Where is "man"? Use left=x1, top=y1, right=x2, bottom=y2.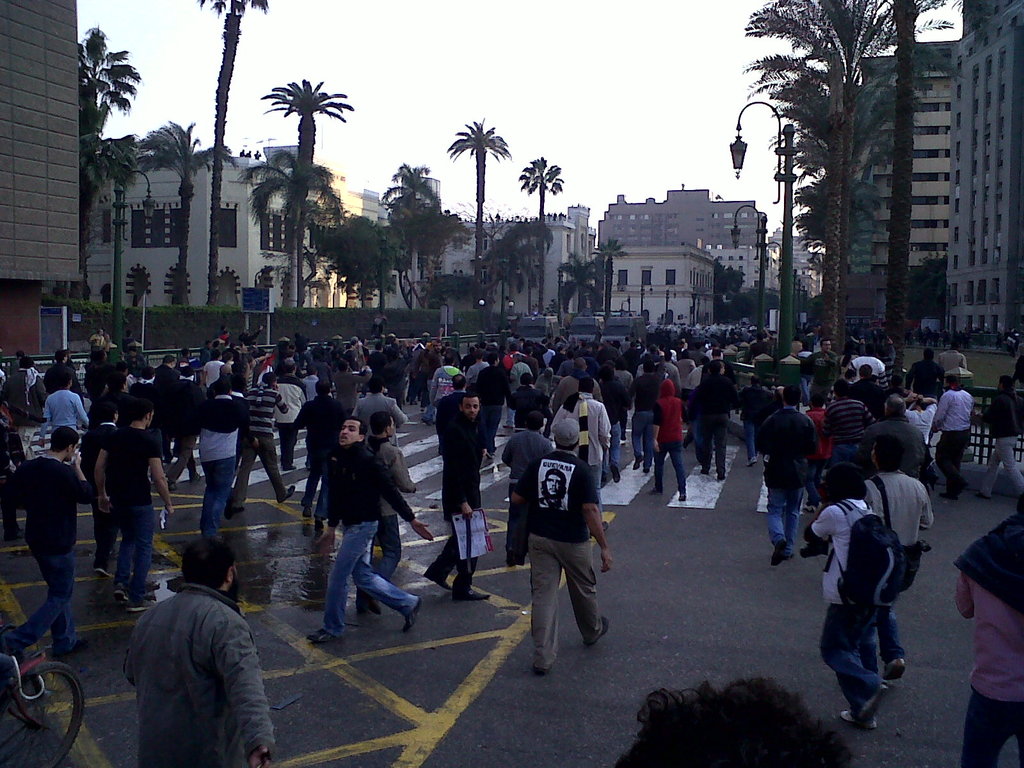
left=863, top=435, right=935, bottom=680.
